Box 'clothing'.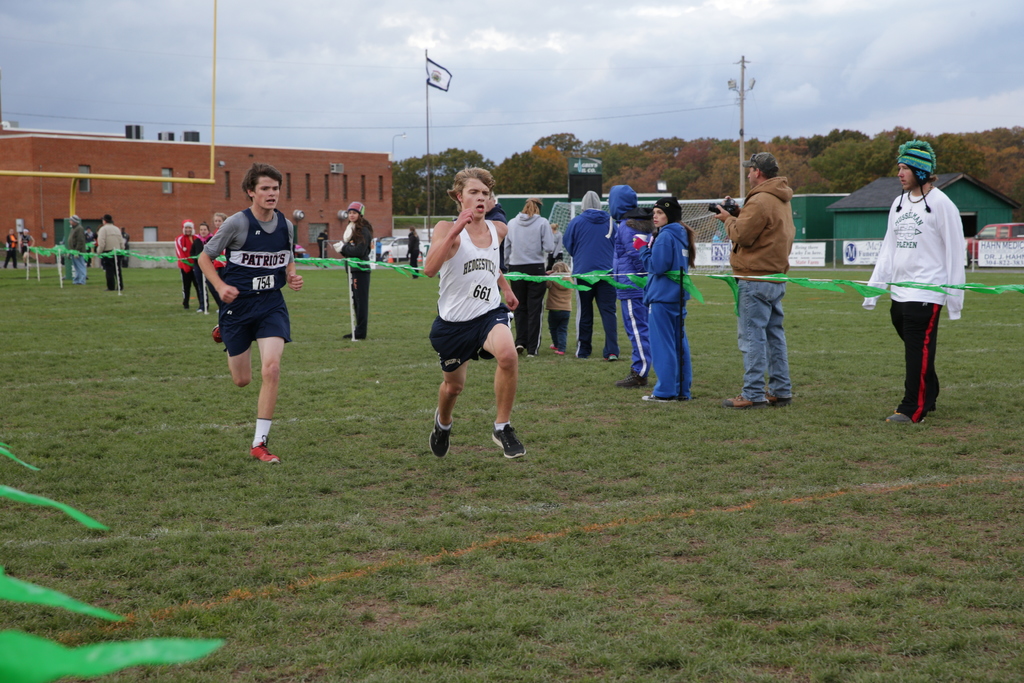
box(98, 223, 122, 291).
